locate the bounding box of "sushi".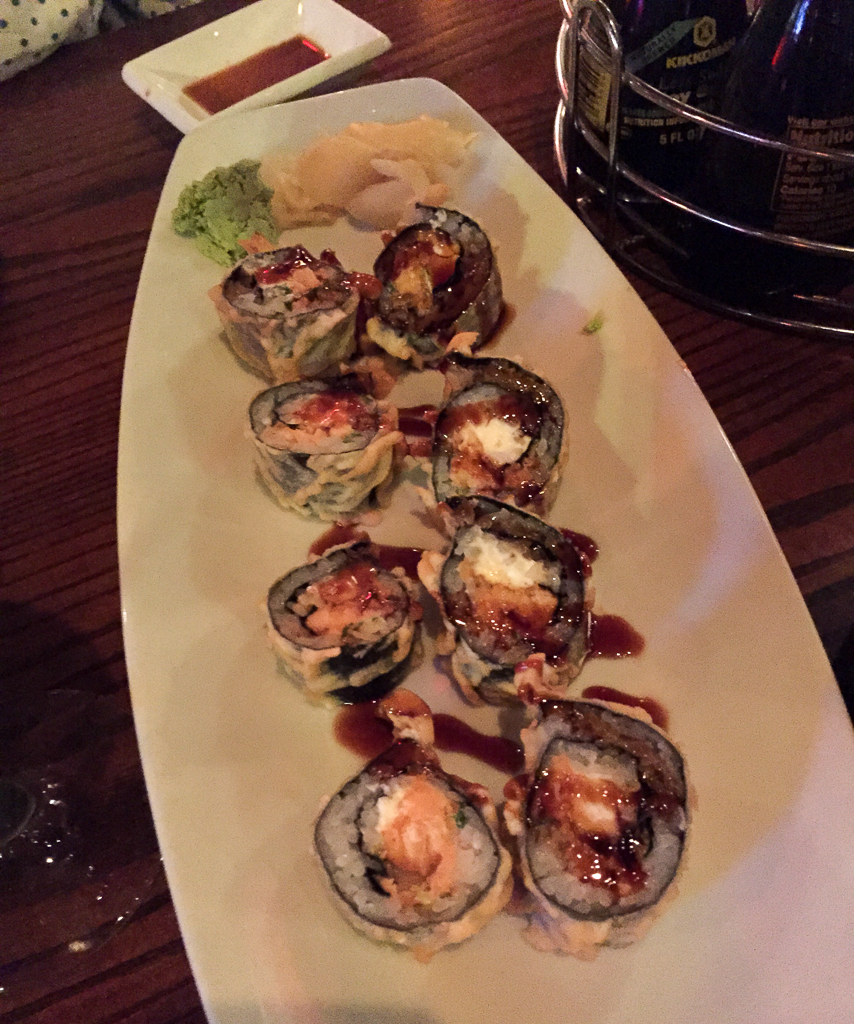
Bounding box: BBox(435, 494, 600, 706).
